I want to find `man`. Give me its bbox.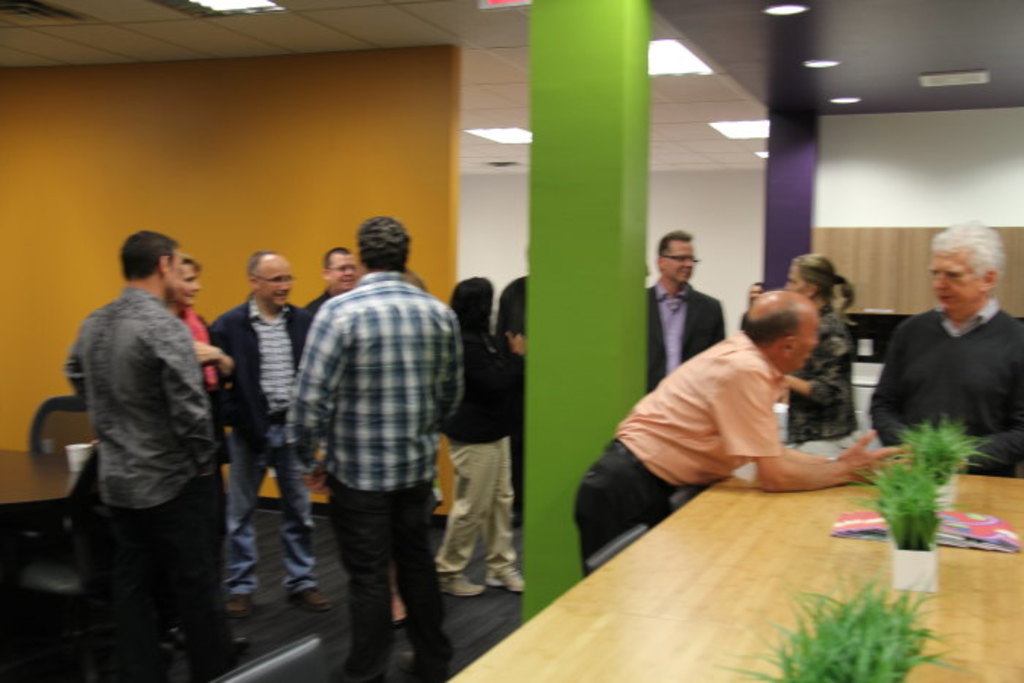
[x1=53, y1=219, x2=240, y2=677].
